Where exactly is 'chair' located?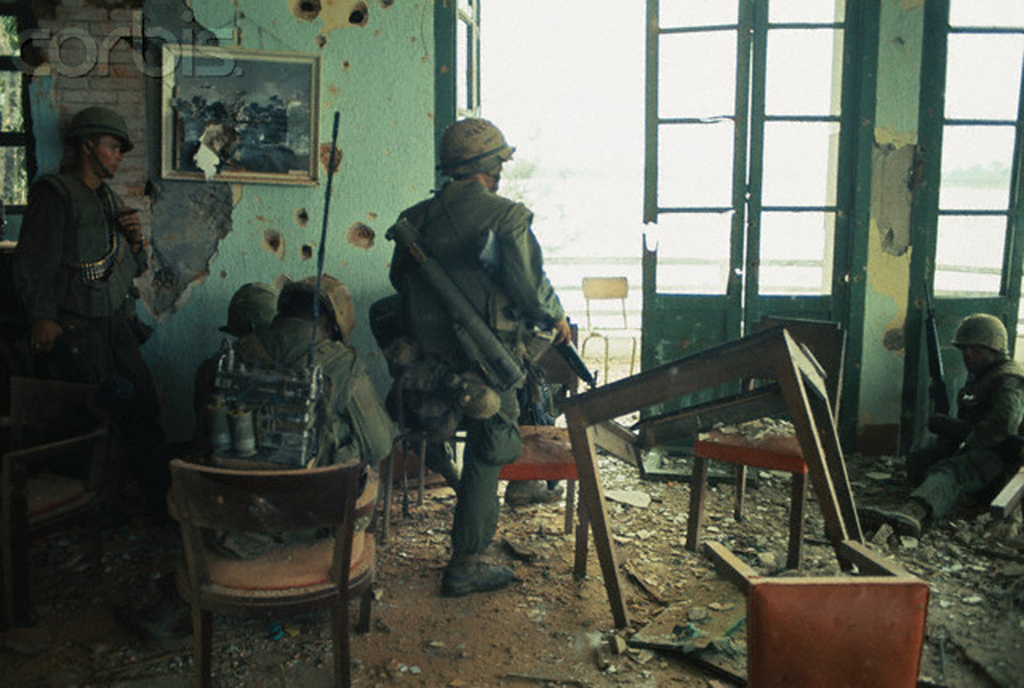
Its bounding box is 688/316/846/567.
